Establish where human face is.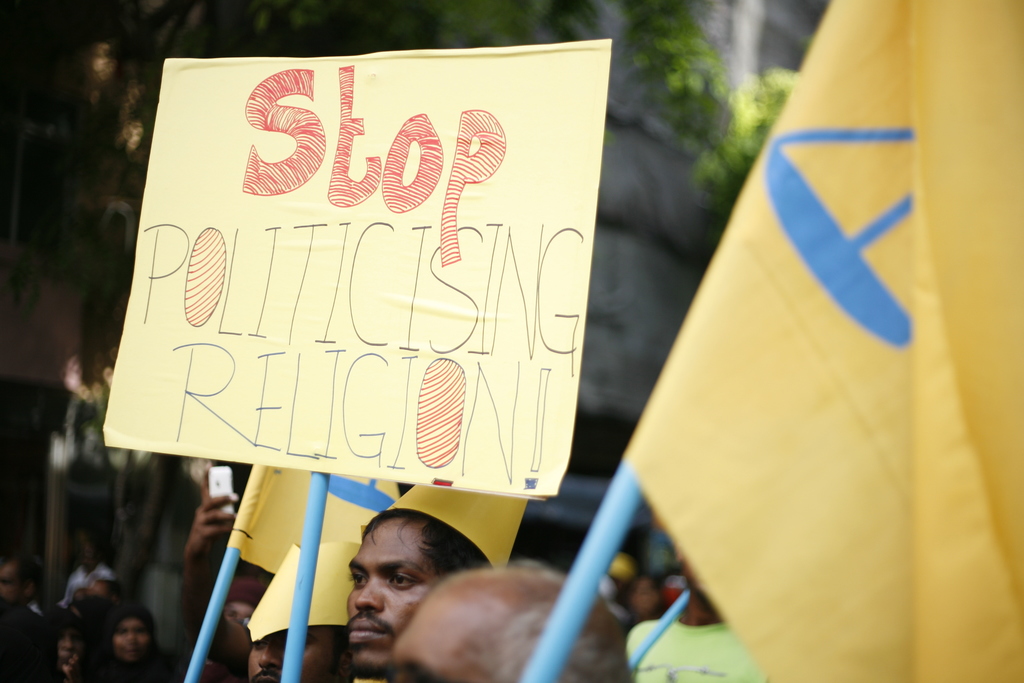
Established at detection(116, 619, 151, 661).
